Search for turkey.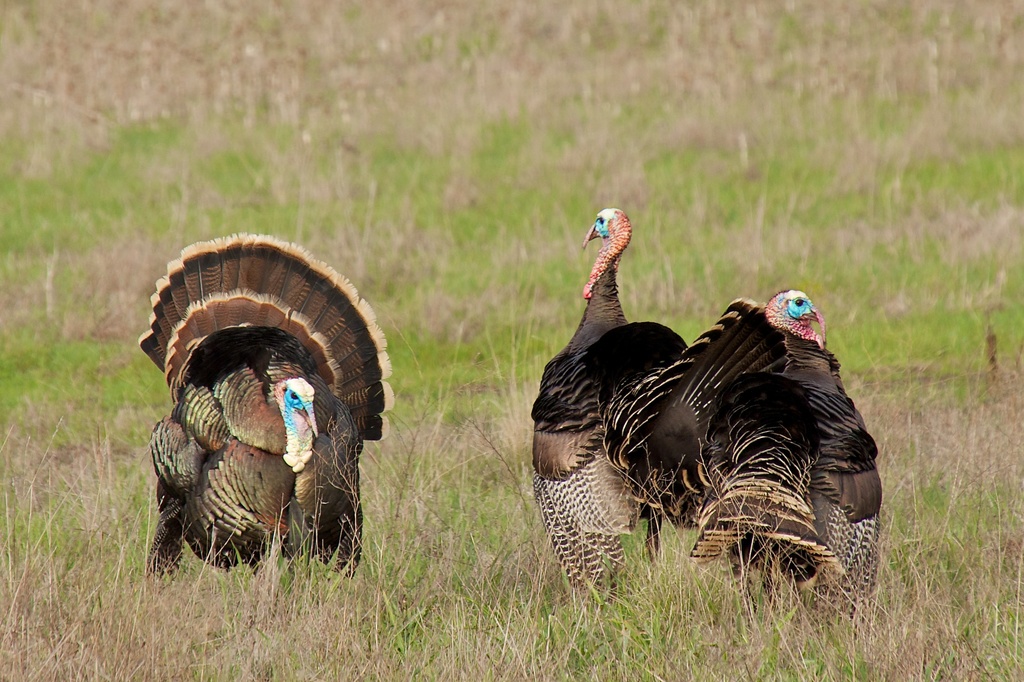
Found at region(530, 204, 690, 612).
